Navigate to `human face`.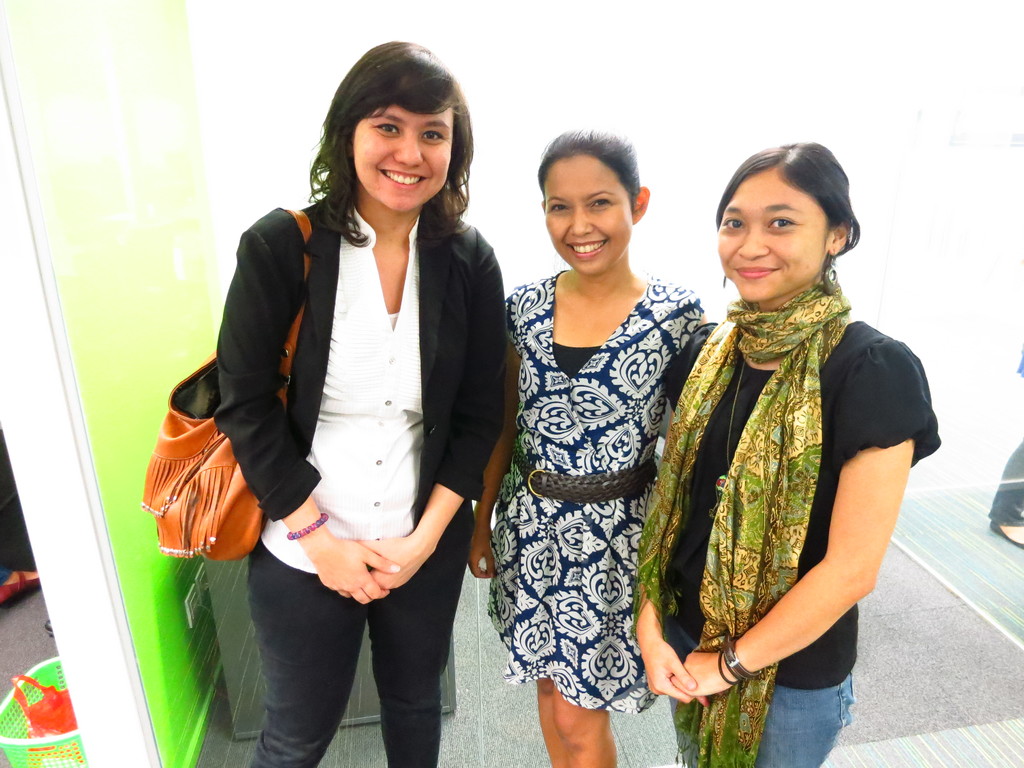
Navigation target: (353, 99, 453, 209).
